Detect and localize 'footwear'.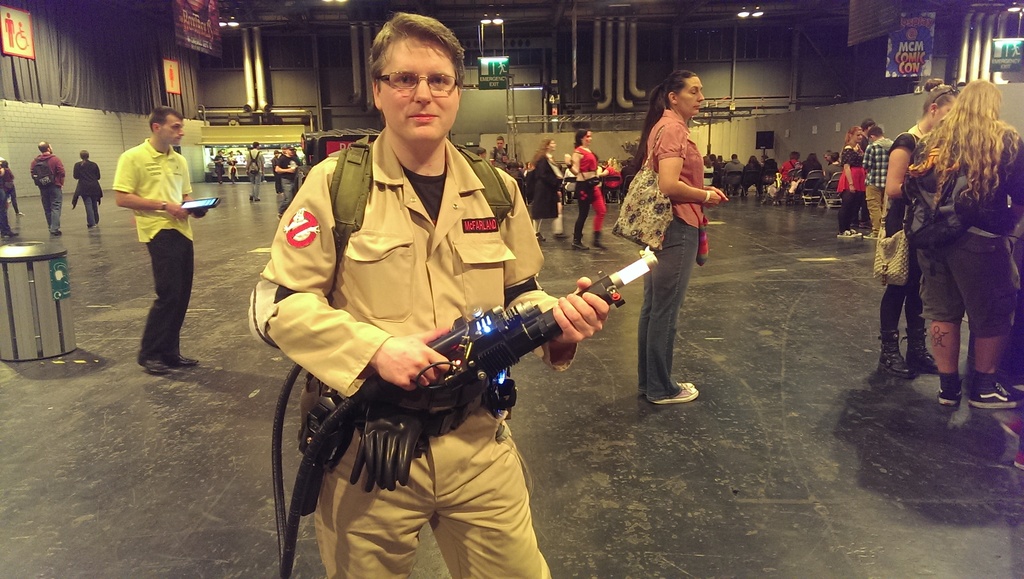
Localized at [left=170, top=352, right=200, bottom=369].
